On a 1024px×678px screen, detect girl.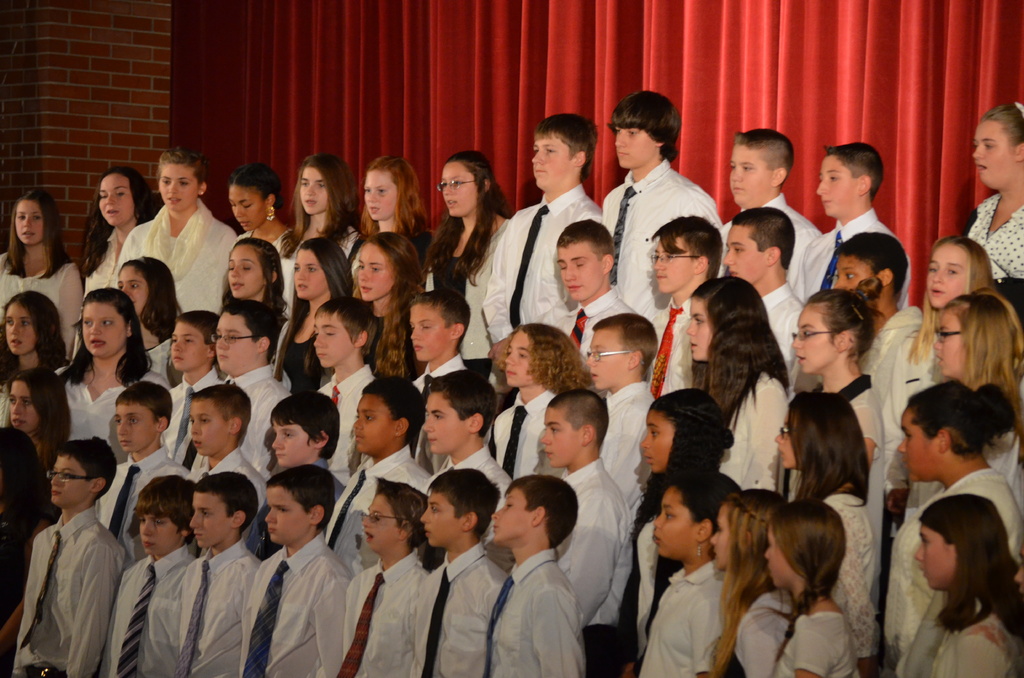
274 241 355 394.
